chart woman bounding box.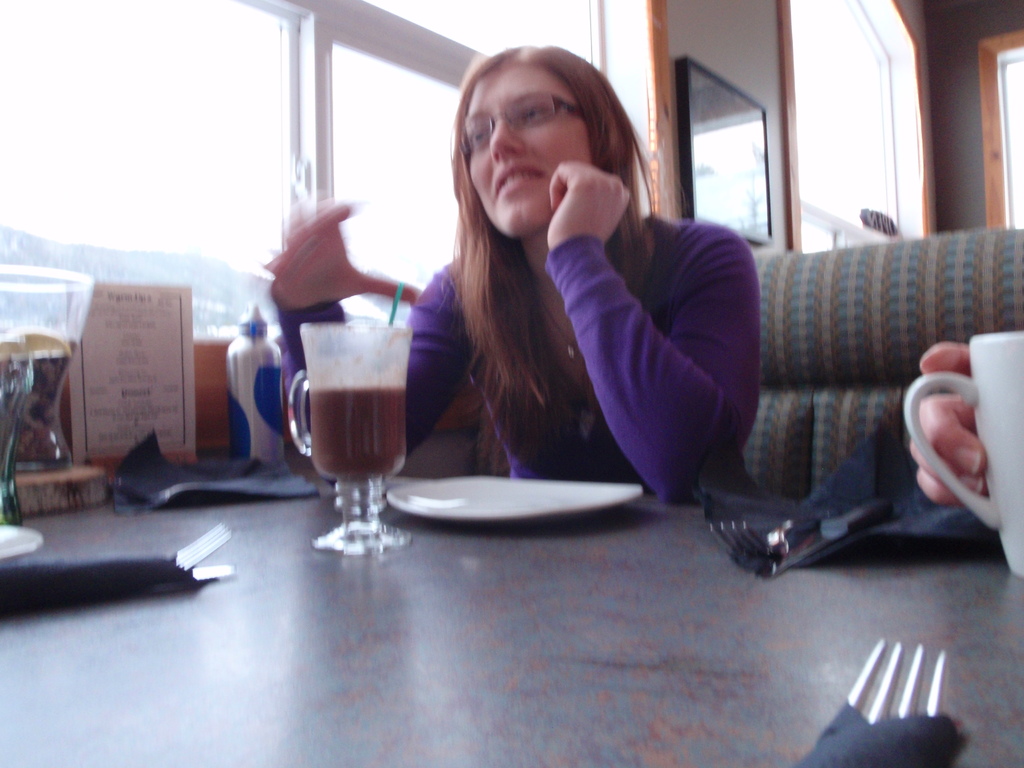
Charted: bbox=[250, 38, 779, 500].
